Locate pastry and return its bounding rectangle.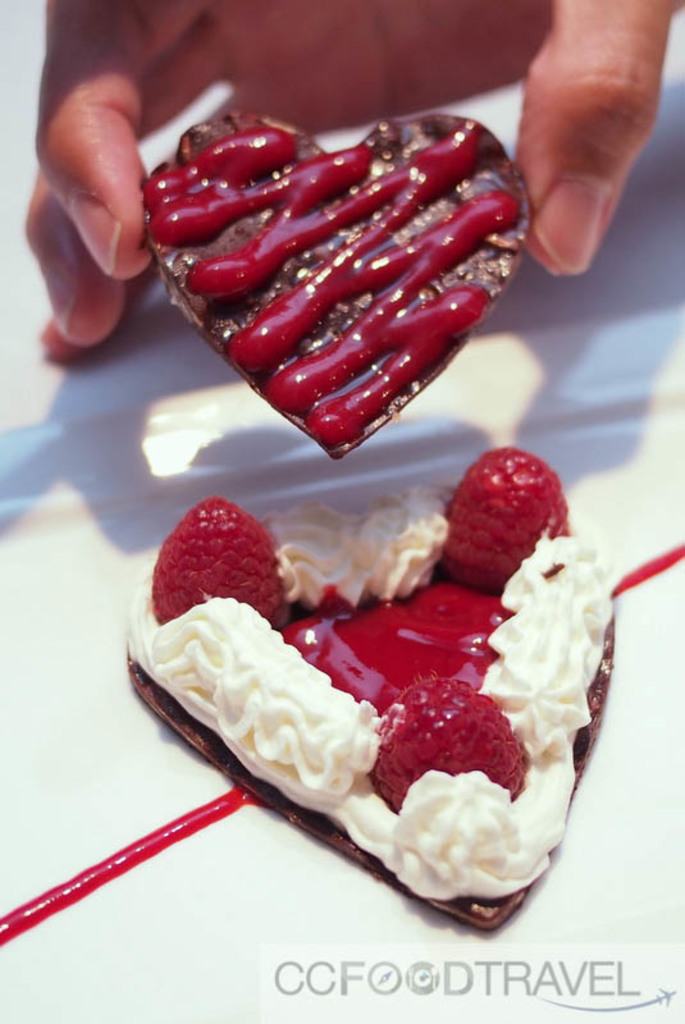
{"x1": 92, "y1": 461, "x2": 565, "y2": 996}.
